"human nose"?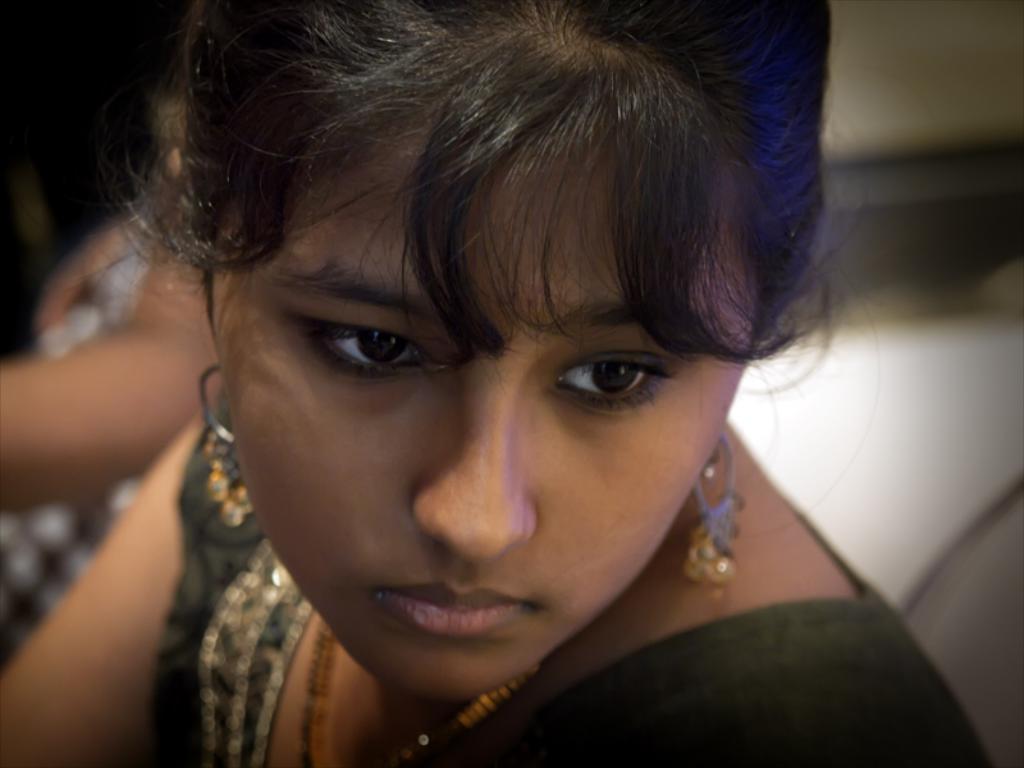
[x1=407, y1=376, x2=544, y2=573]
